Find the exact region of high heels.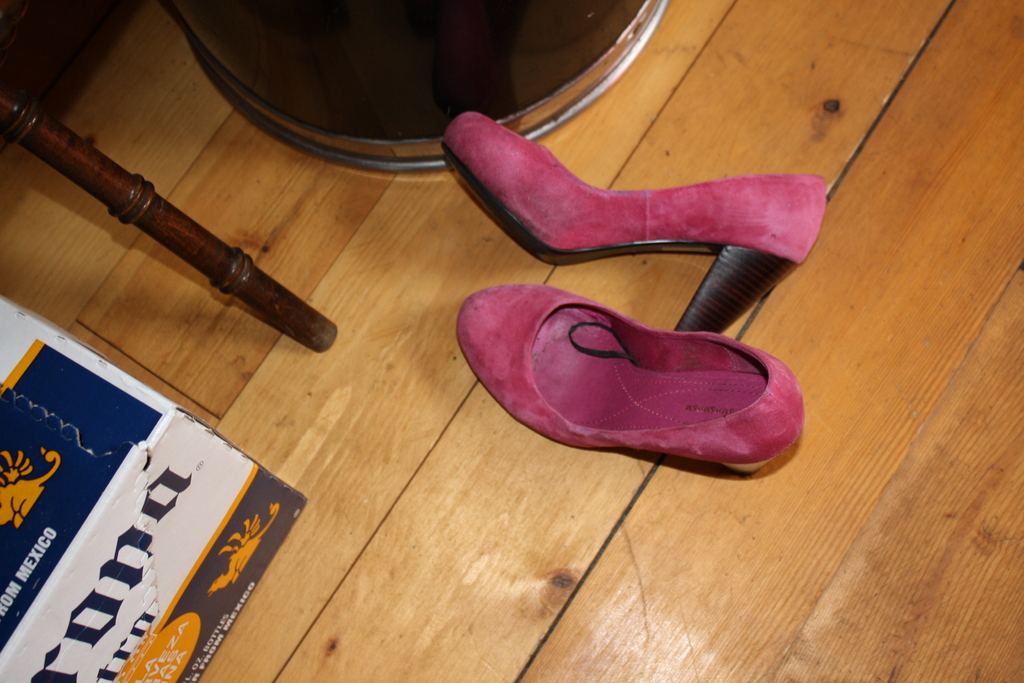
Exact region: <bbox>397, 98, 863, 324</bbox>.
